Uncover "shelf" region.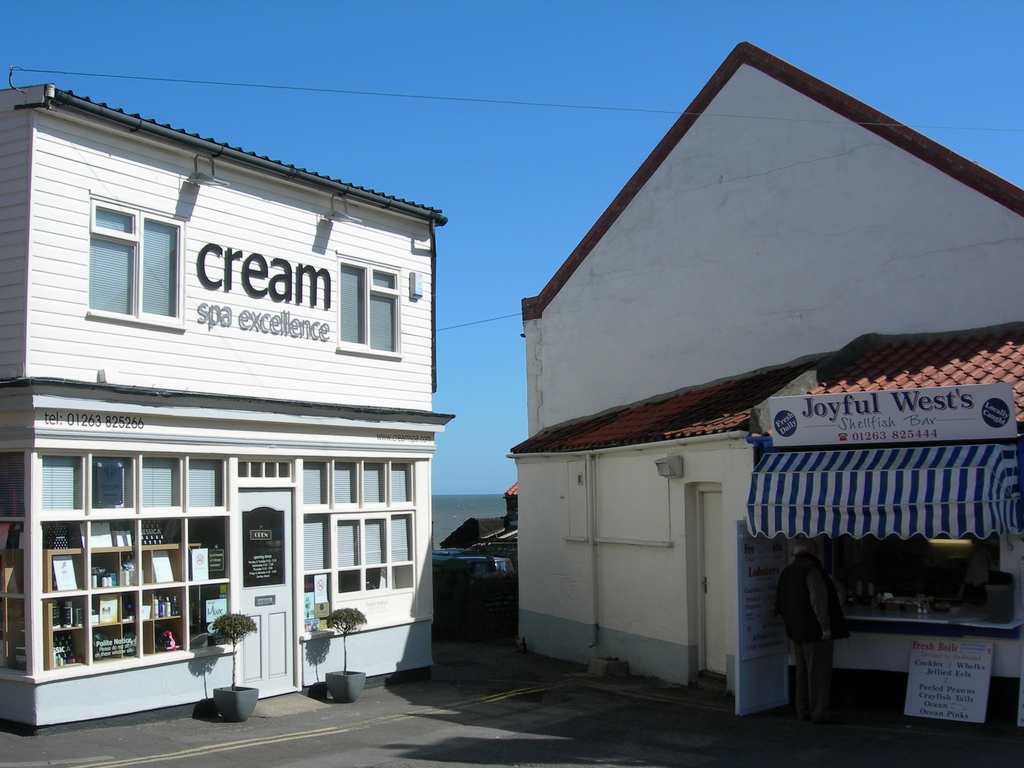
Uncovered: <bbox>148, 544, 183, 585</bbox>.
